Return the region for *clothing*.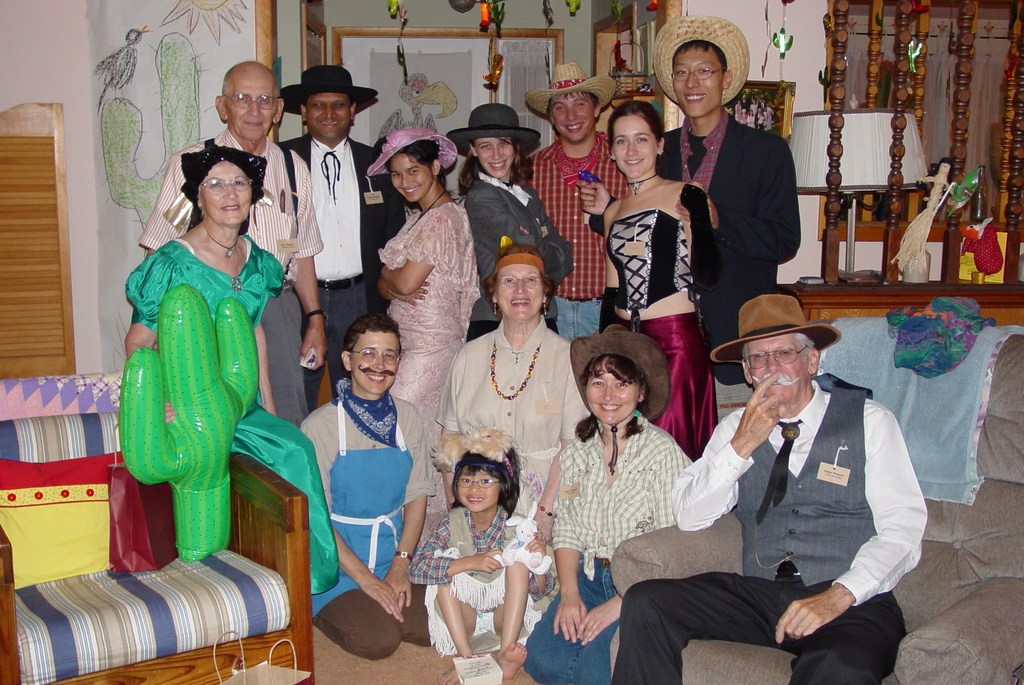
x1=655 y1=110 x2=796 y2=355.
